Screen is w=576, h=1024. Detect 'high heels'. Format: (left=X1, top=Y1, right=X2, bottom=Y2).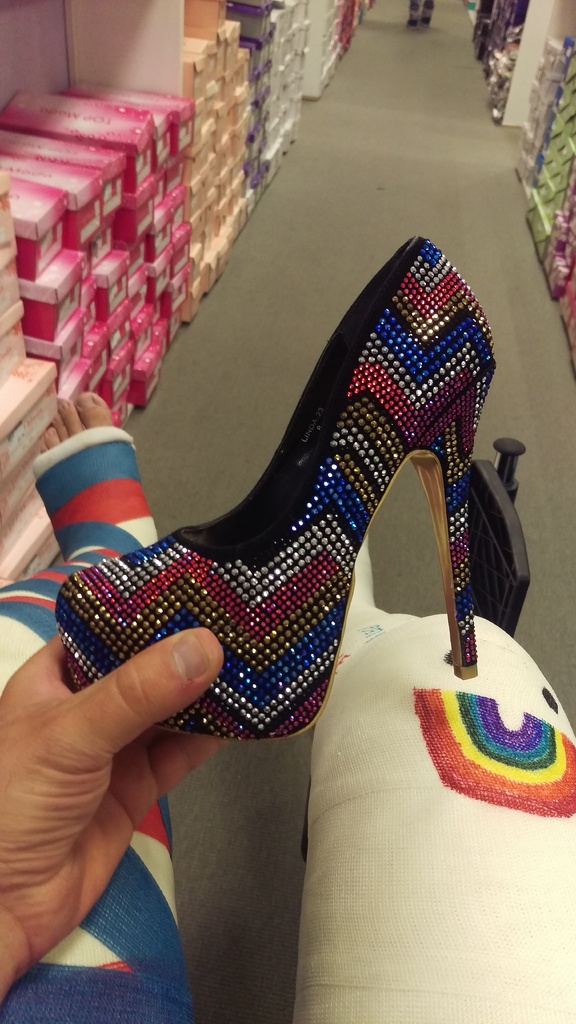
(left=94, top=209, right=500, bottom=737).
